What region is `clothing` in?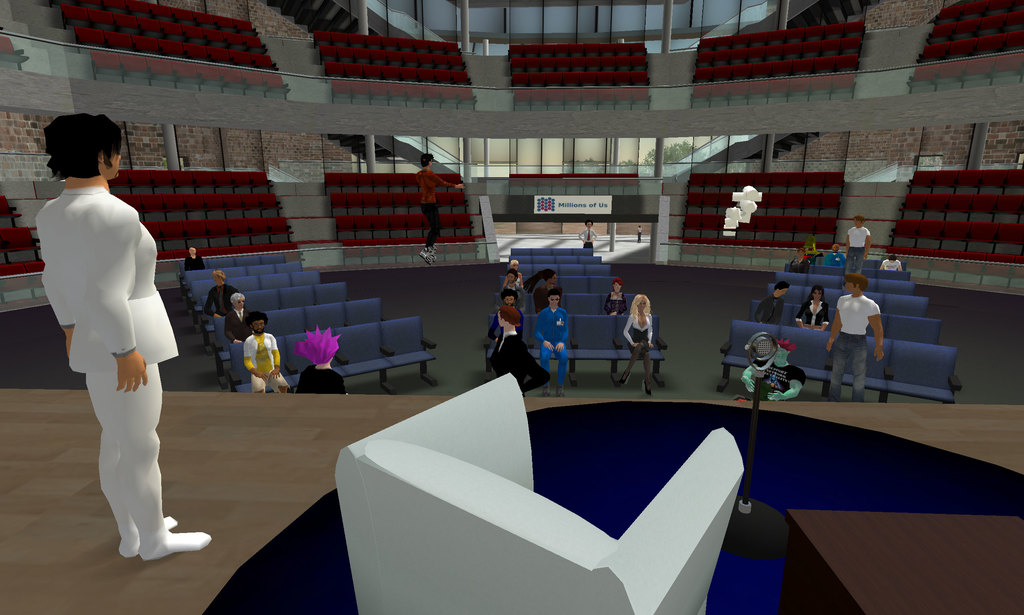
select_region(755, 296, 783, 324).
